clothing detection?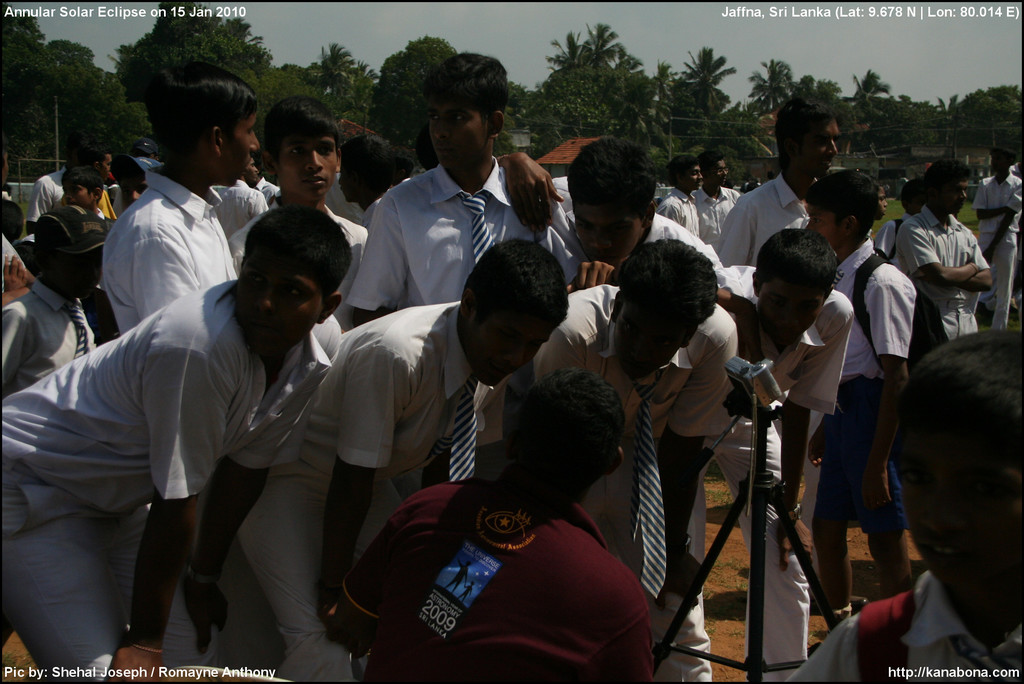
x1=0 y1=292 x2=338 y2=683
